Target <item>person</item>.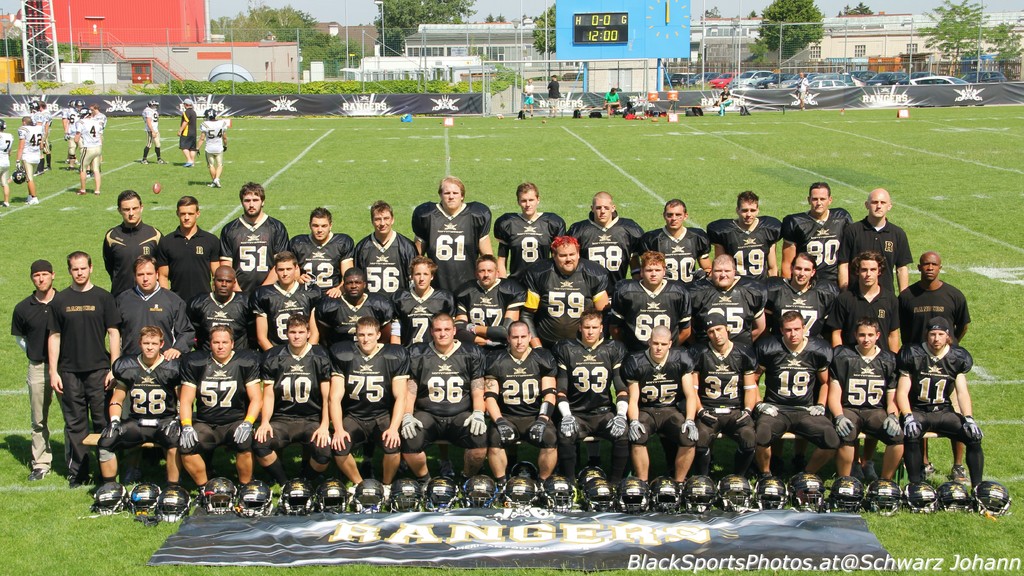
Target region: bbox(559, 309, 635, 516).
